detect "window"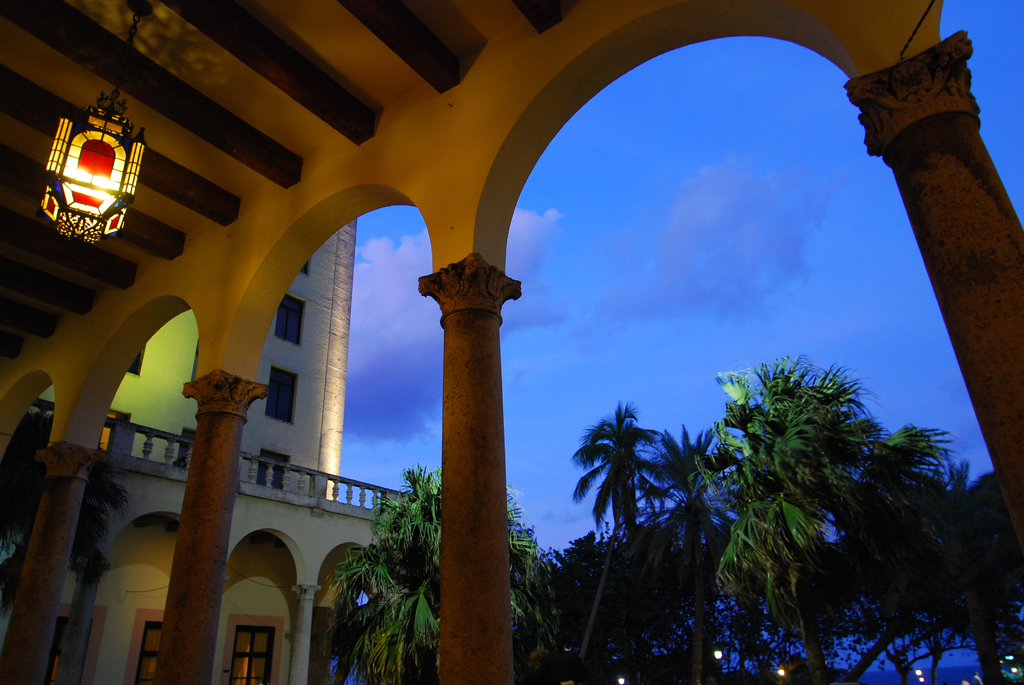
x1=270, y1=364, x2=299, y2=418
